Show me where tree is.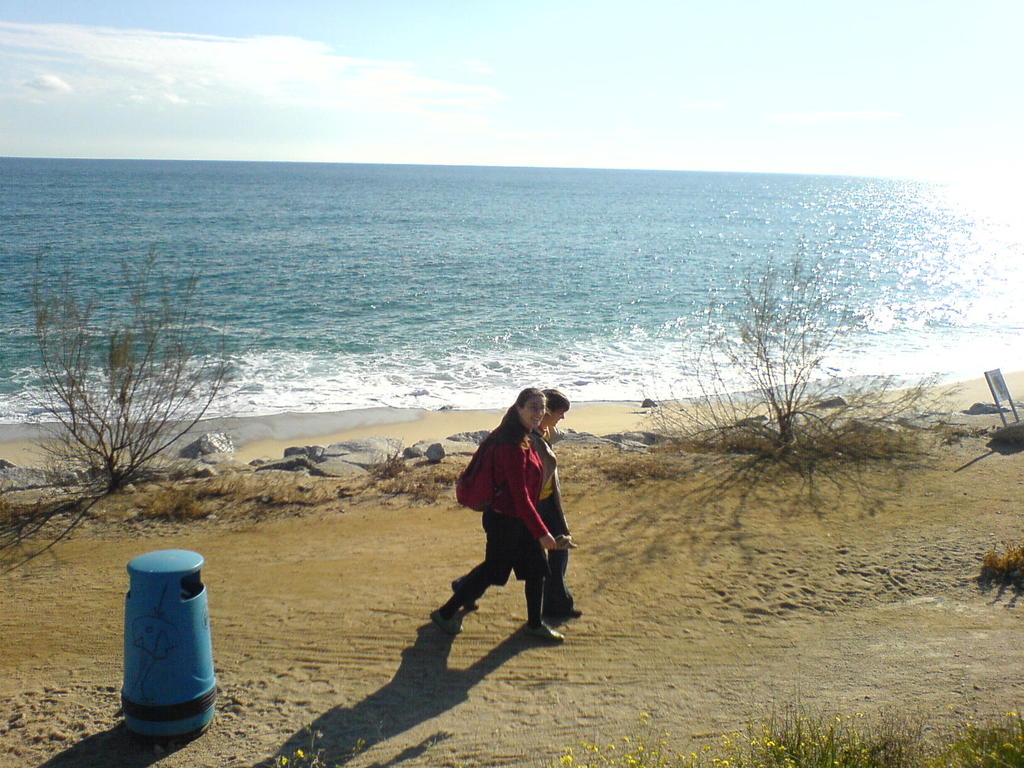
tree is at [x1=19, y1=246, x2=259, y2=486].
